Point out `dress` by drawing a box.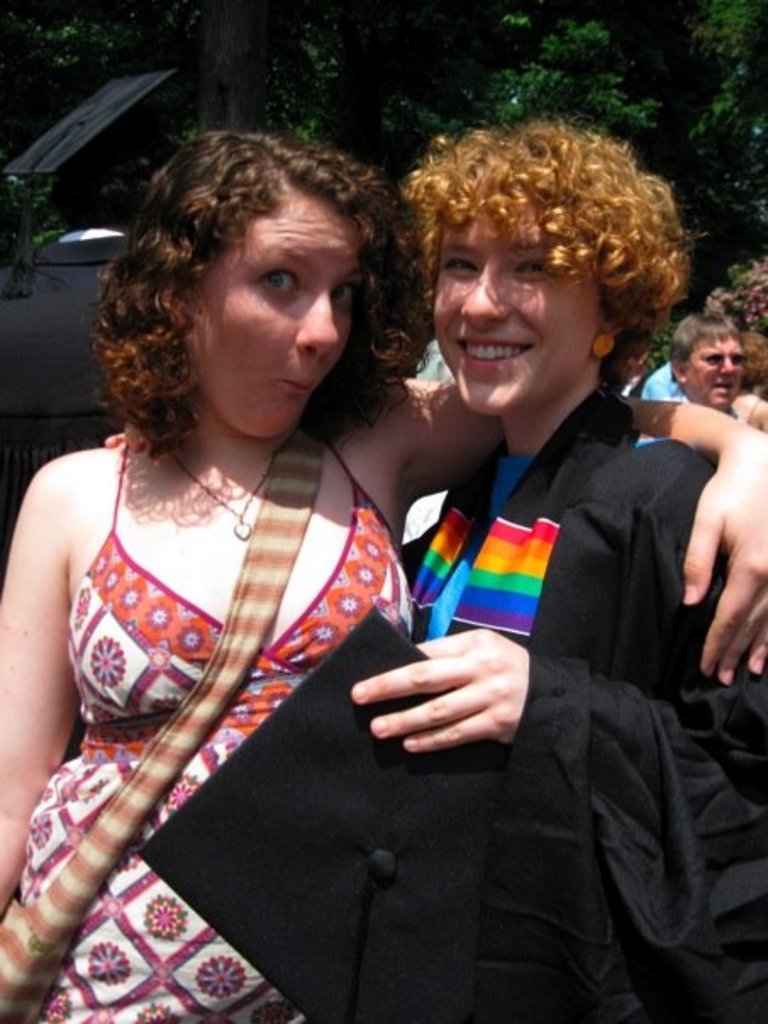
bbox=[24, 388, 431, 966].
